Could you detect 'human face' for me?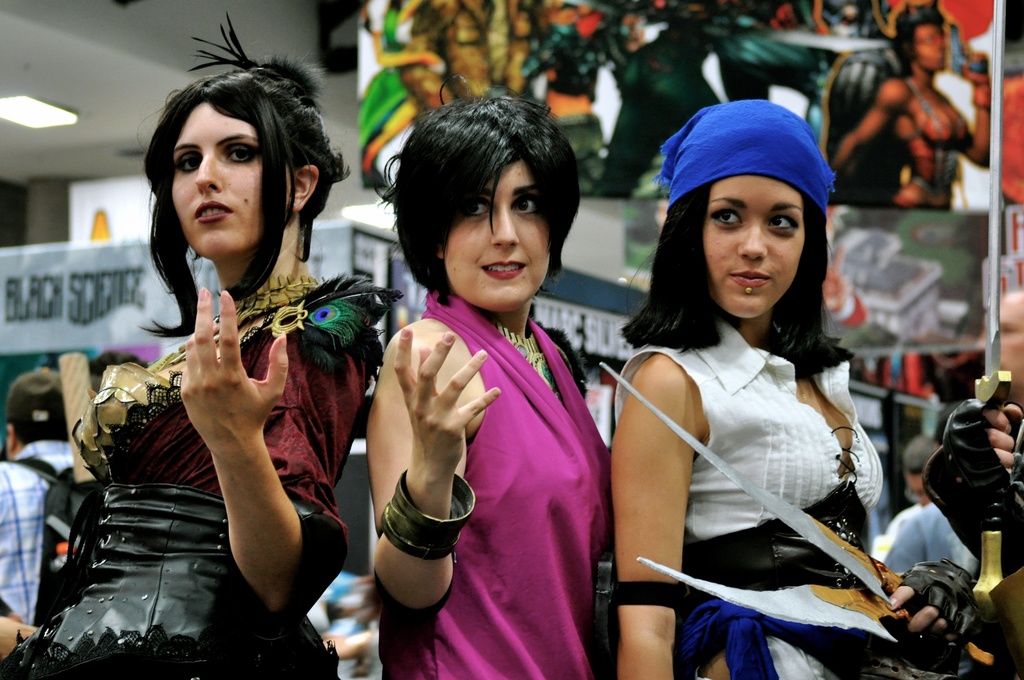
Detection result: l=440, t=156, r=548, b=311.
